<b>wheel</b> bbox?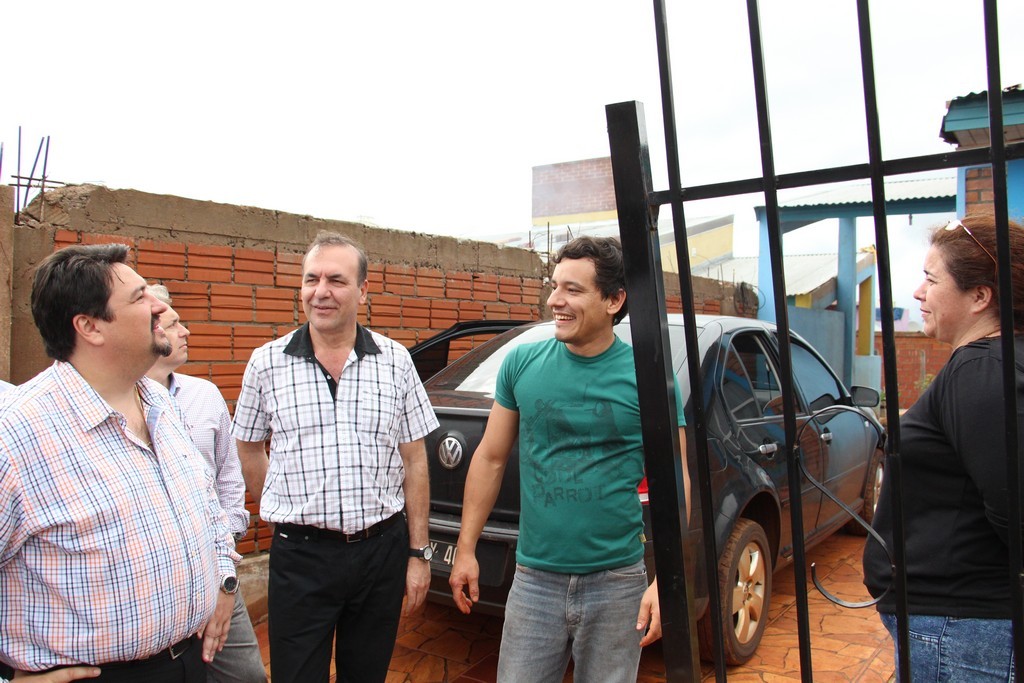
box=[711, 503, 796, 667]
